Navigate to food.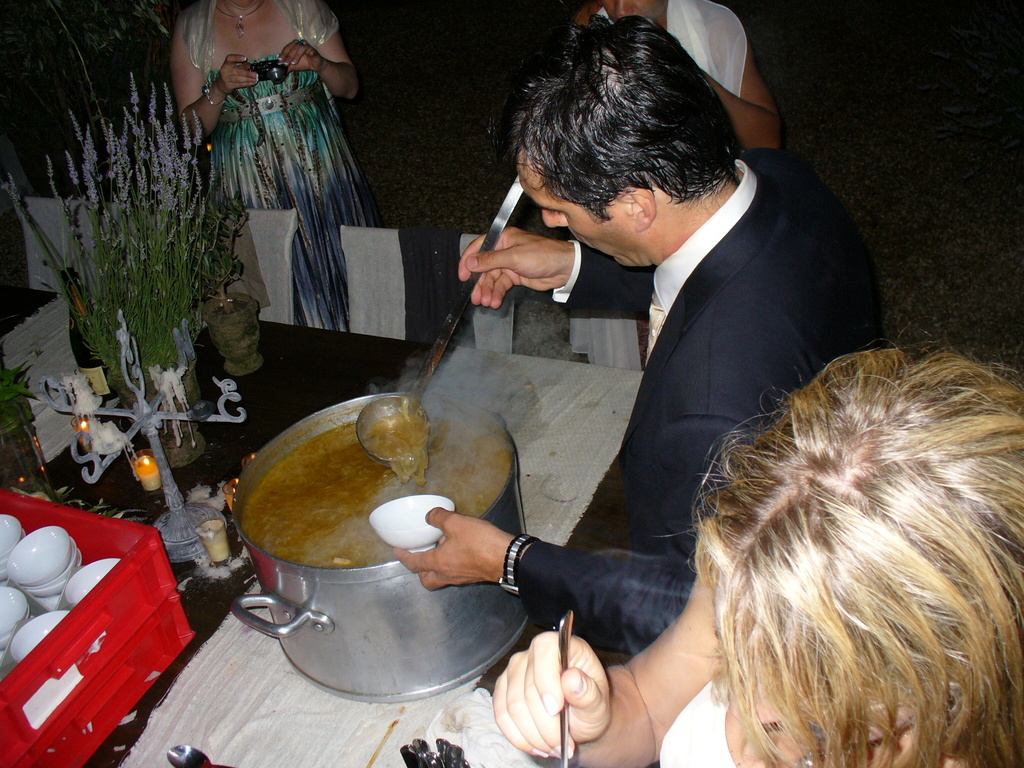
Navigation target: 251, 418, 511, 563.
